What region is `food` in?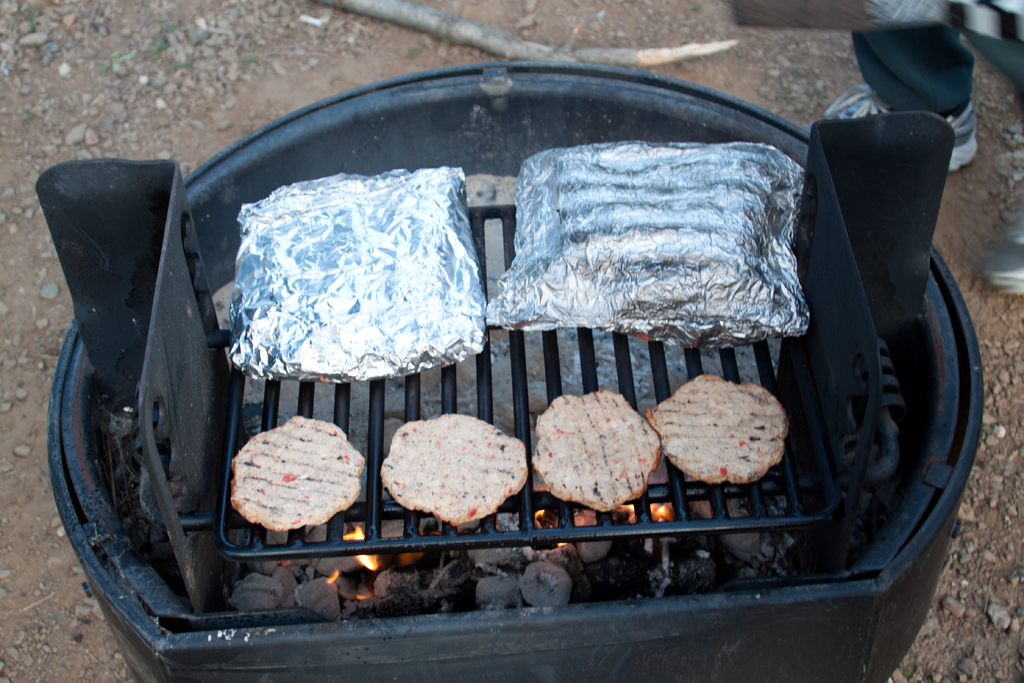
(233,411,363,538).
